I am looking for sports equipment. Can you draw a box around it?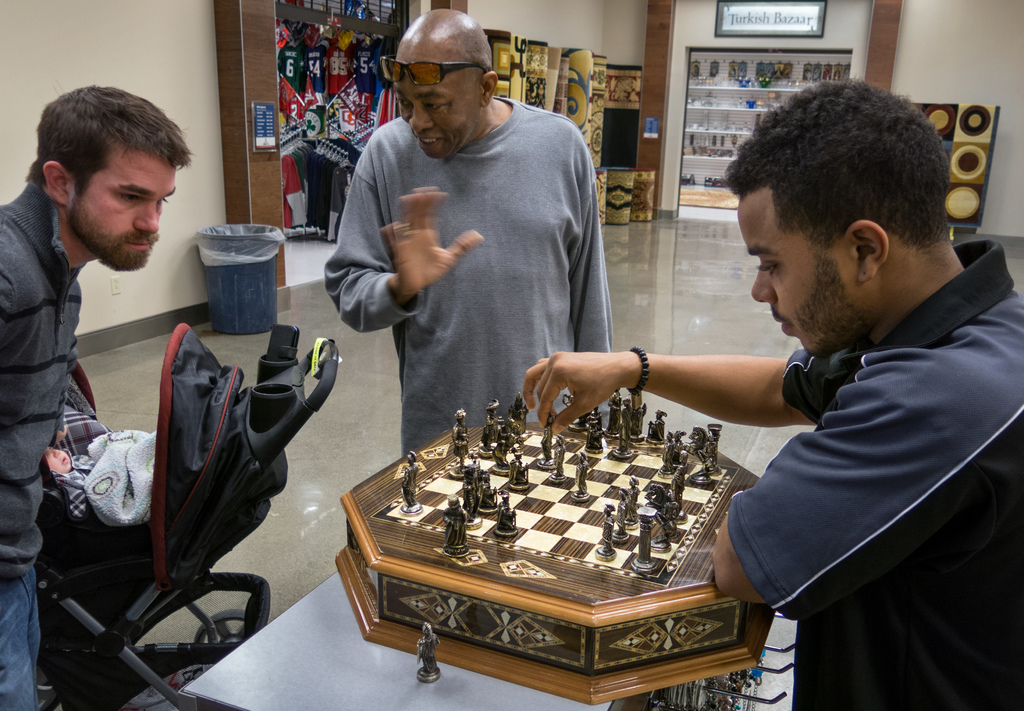
Sure, the bounding box is [630,502,664,576].
